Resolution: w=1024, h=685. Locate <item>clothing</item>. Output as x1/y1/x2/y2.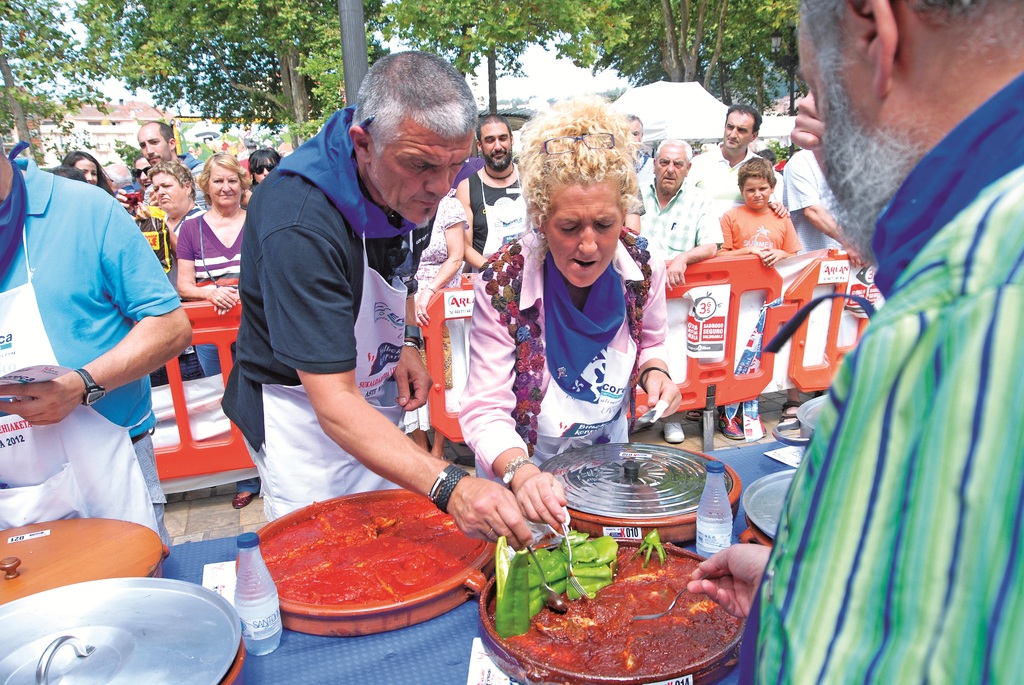
225/107/478/519.
